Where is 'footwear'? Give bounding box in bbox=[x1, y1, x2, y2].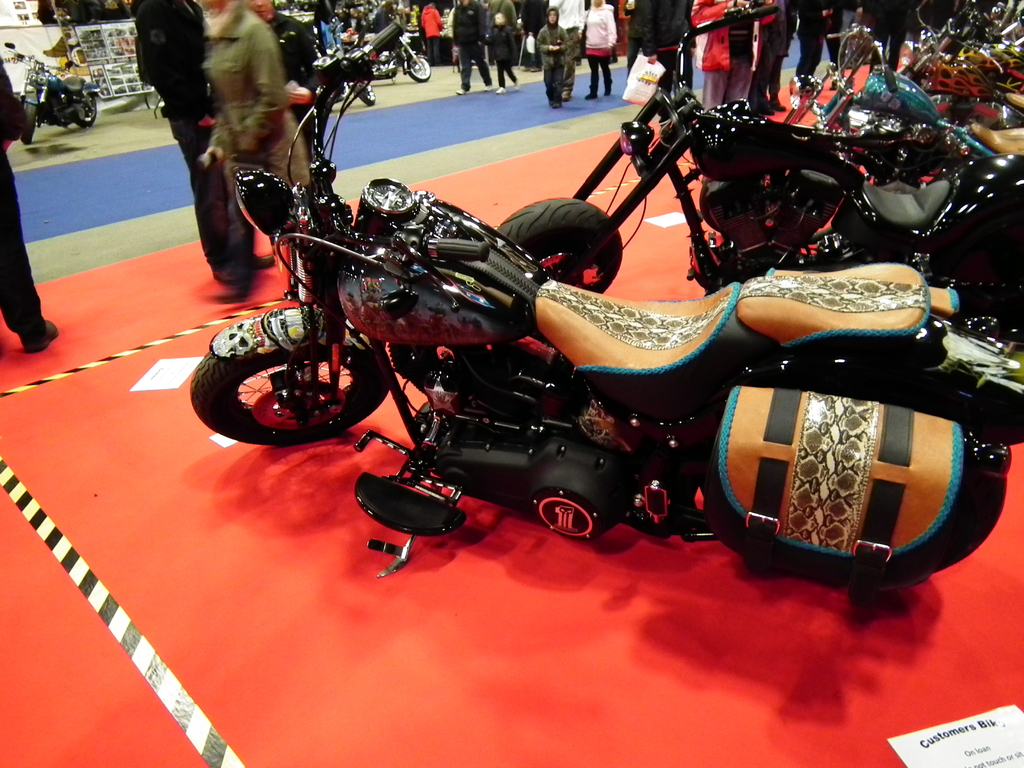
bbox=[828, 81, 837, 92].
